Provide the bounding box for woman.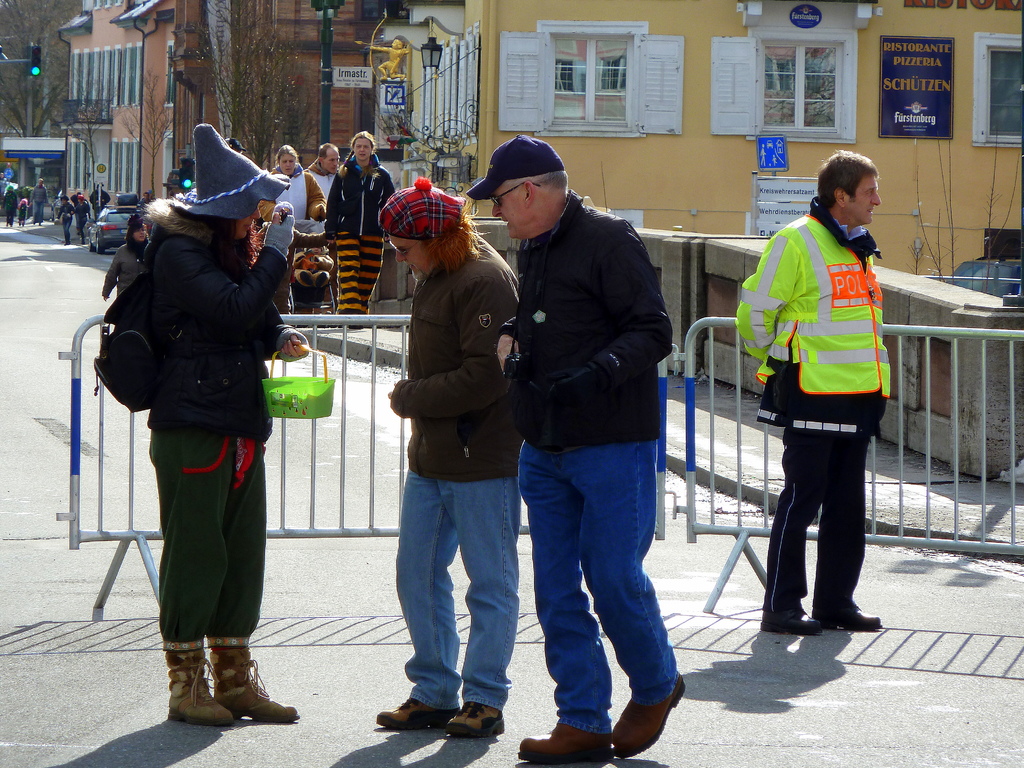
Rect(140, 122, 313, 726).
